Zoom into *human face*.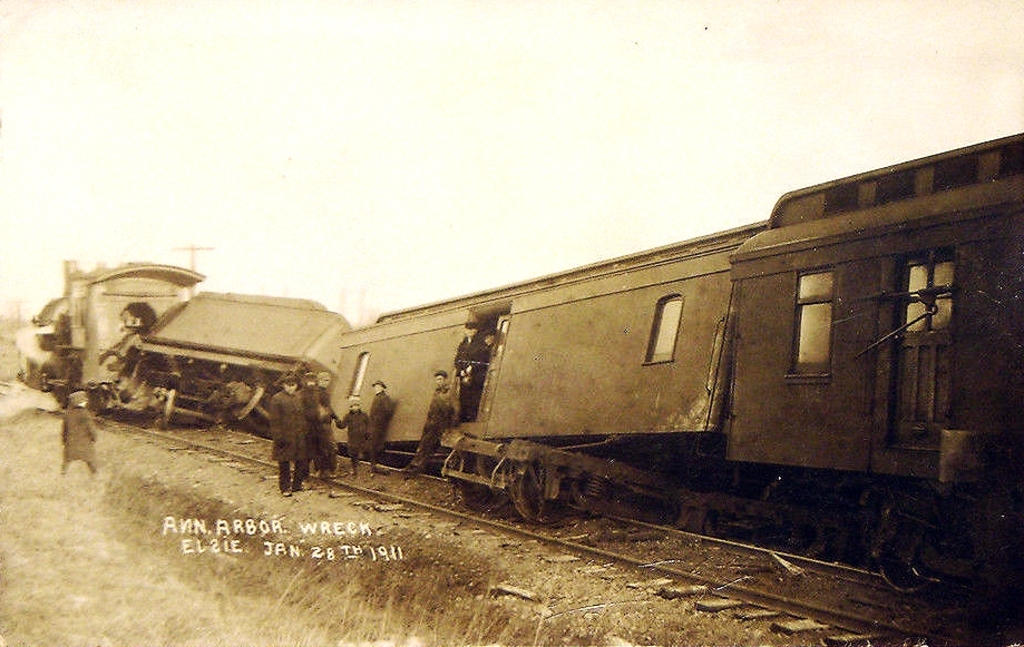
Zoom target: pyautogui.locateOnScreen(306, 378, 319, 385).
